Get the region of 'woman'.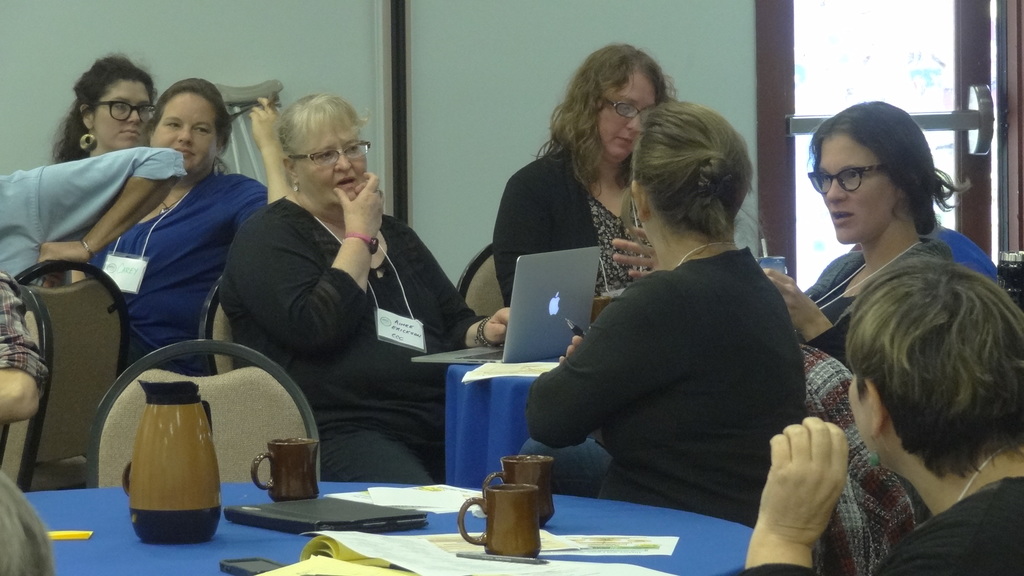
490/40/669/338.
